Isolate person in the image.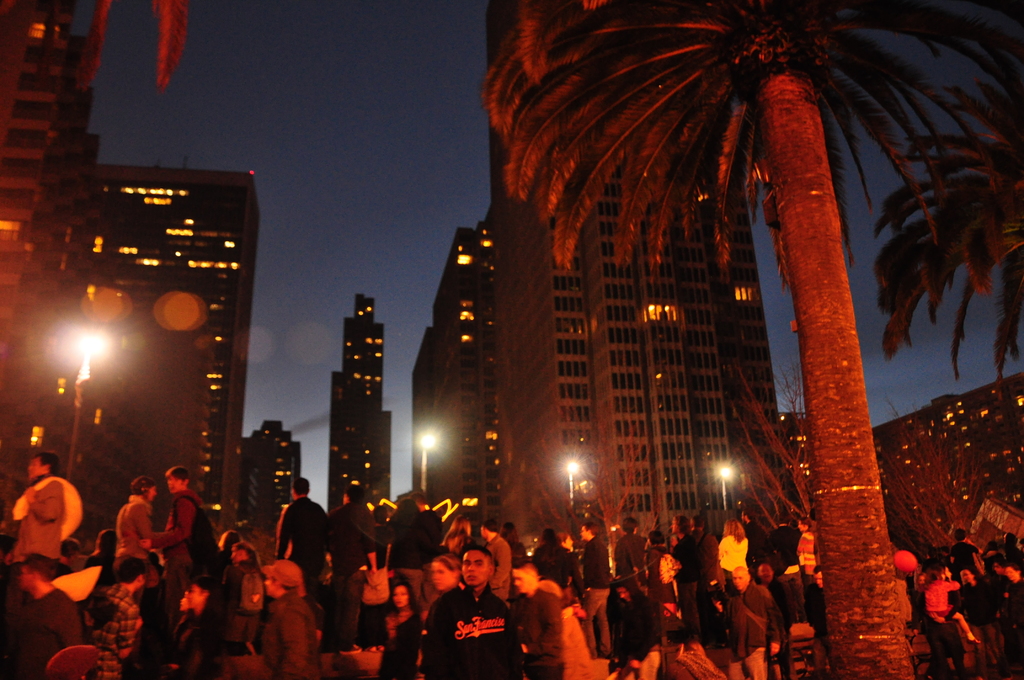
Isolated region: {"left": 173, "top": 576, "right": 220, "bottom": 679}.
